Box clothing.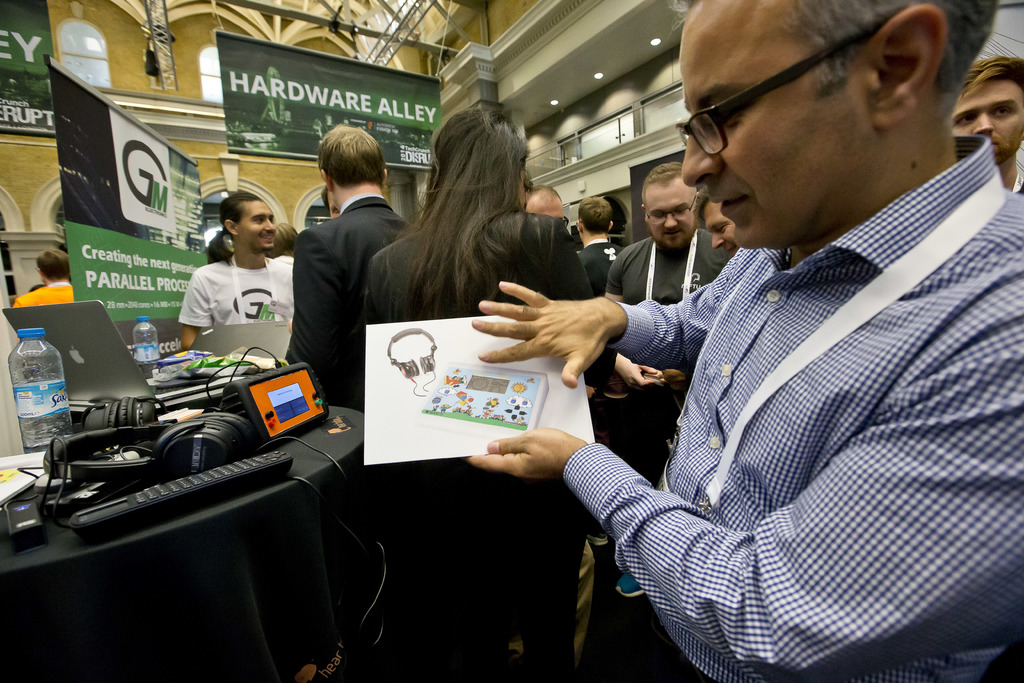
{"left": 7, "top": 273, "right": 87, "bottom": 309}.
